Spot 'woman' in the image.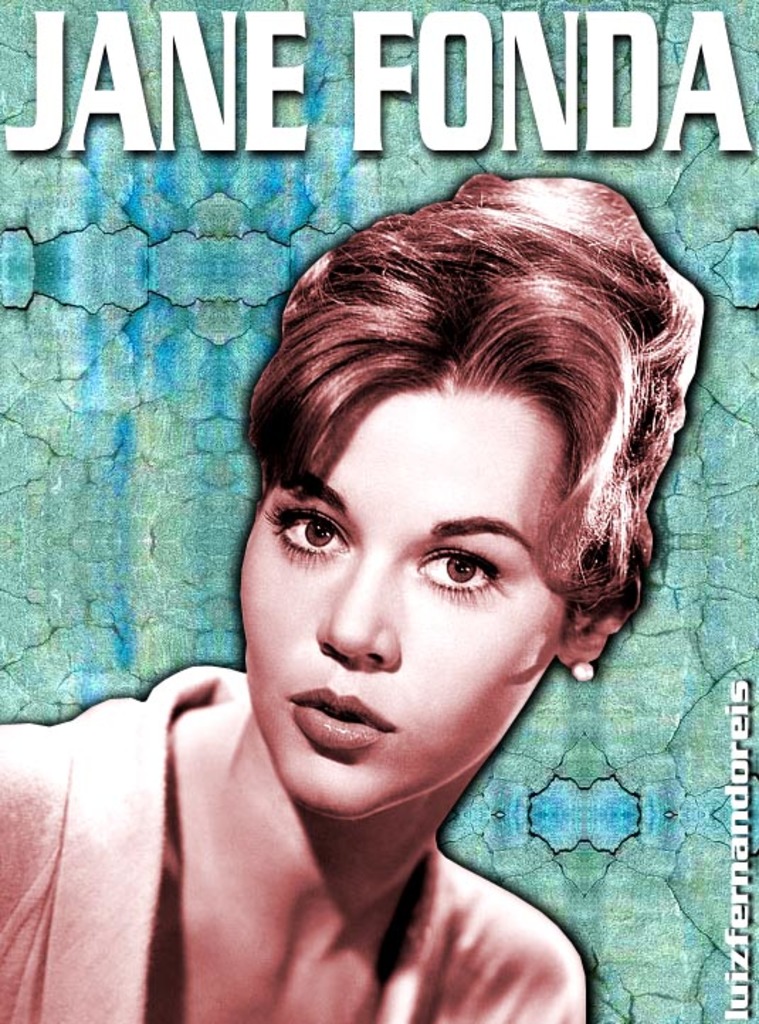
'woman' found at (112,111,728,1023).
